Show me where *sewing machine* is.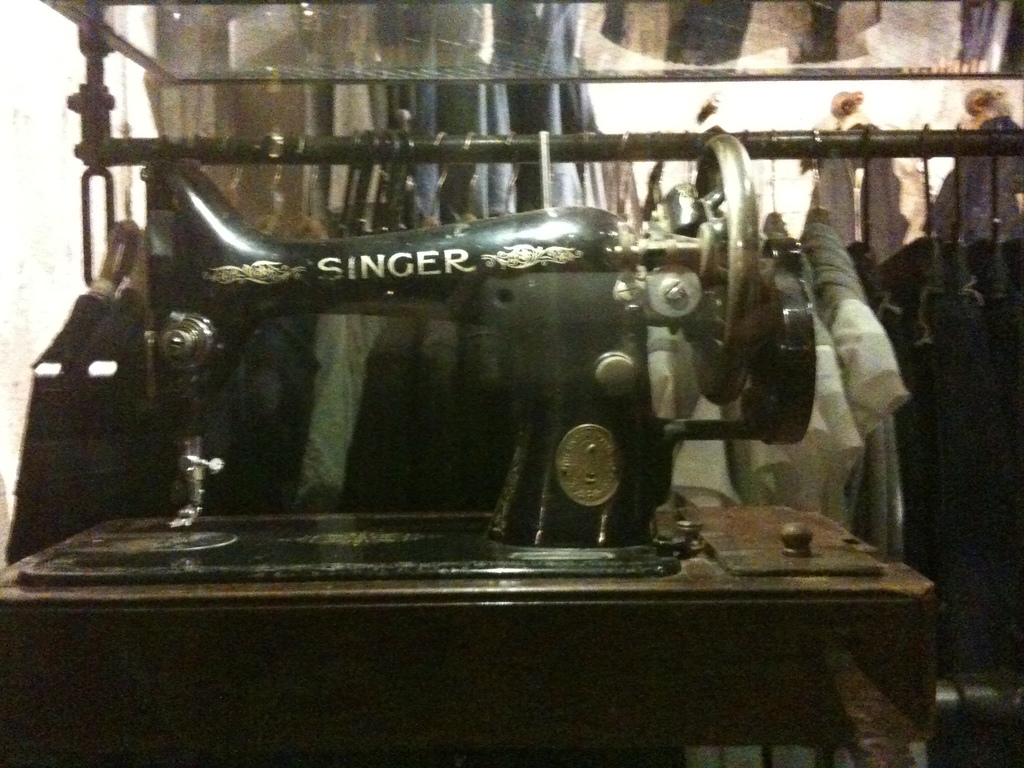
*sewing machine* is at [left=8, top=127, right=943, bottom=767].
